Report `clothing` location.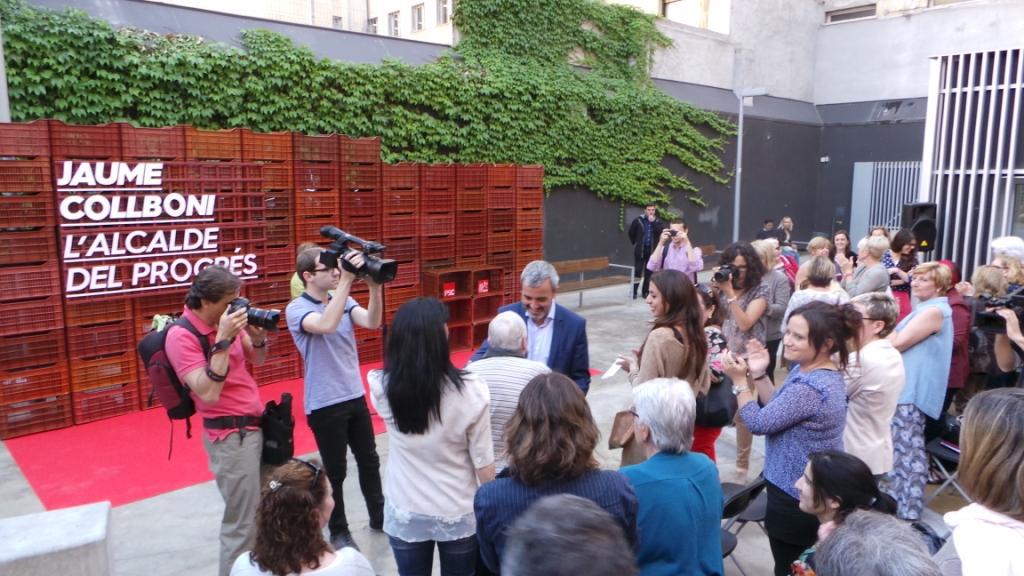
Report: 777,277,847,333.
